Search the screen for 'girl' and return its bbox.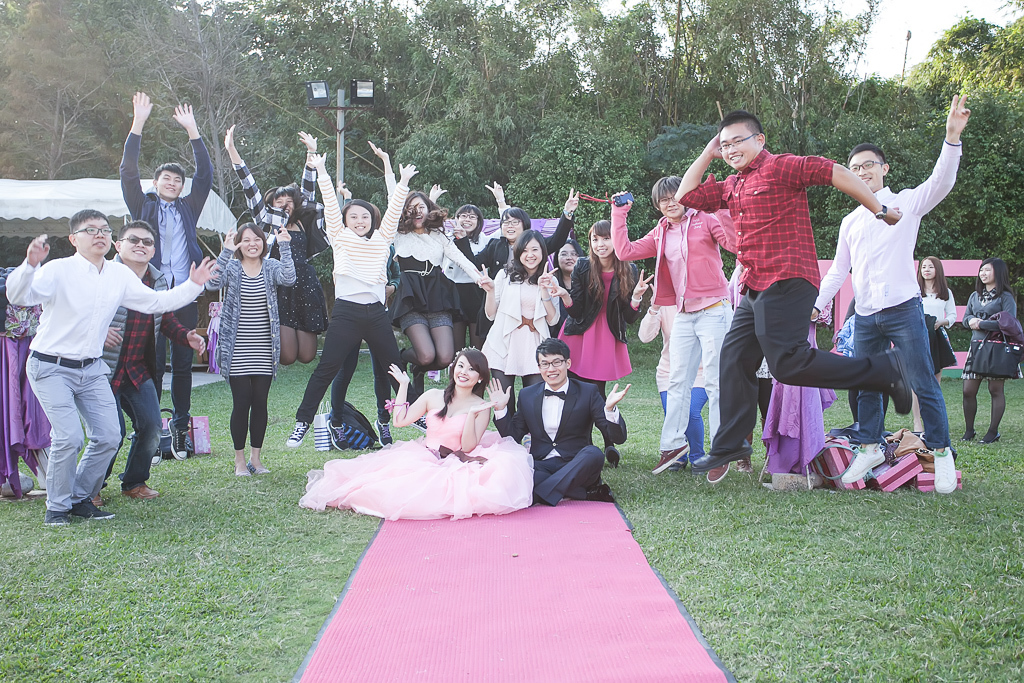
Found: rect(225, 125, 319, 365).
